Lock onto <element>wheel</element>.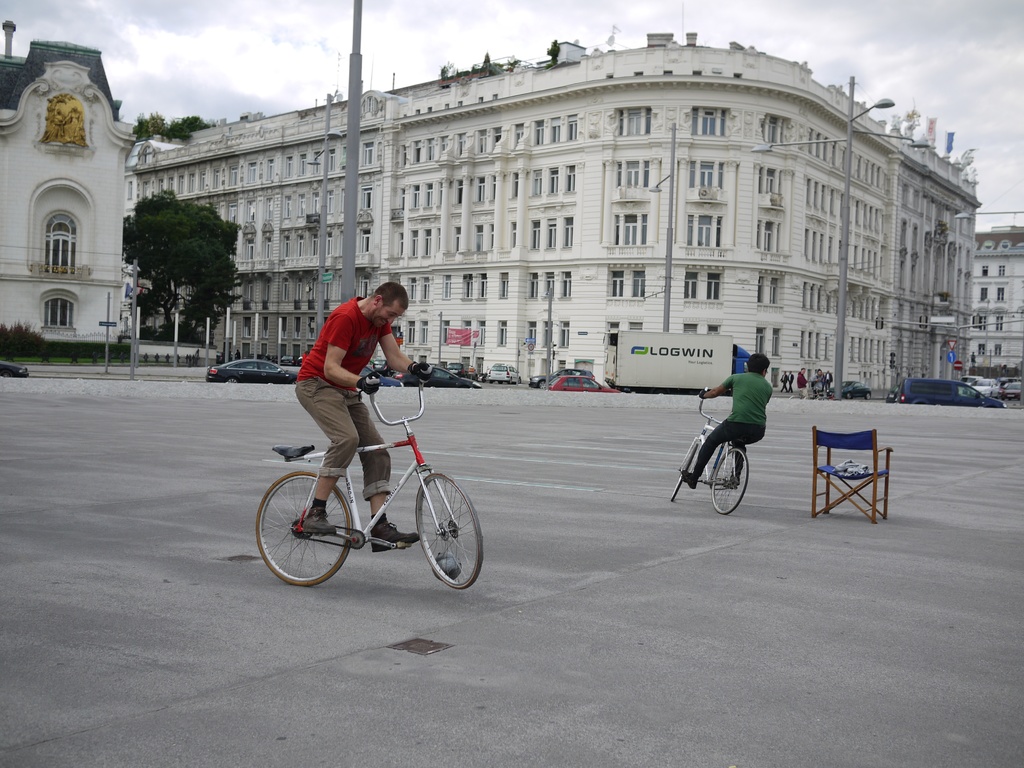
Locked: BBox(521, 377, 522, 383).
